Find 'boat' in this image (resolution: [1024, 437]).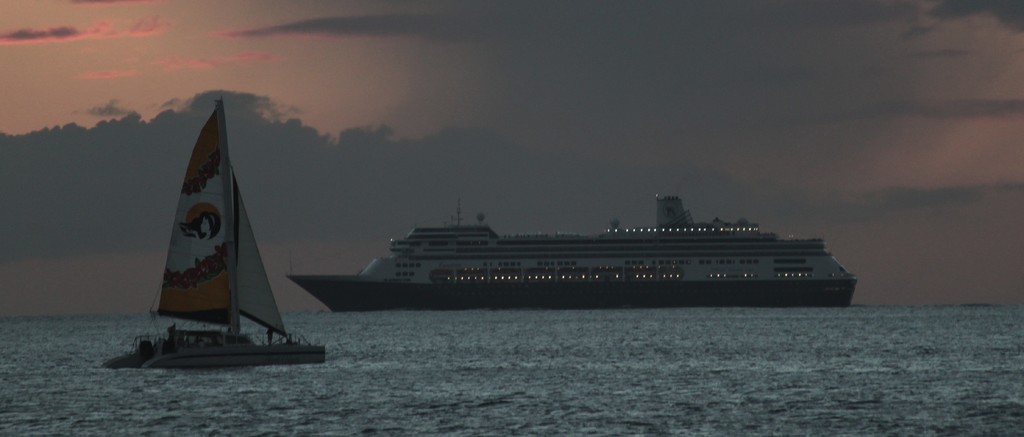
{"left": 285, "top": 188, "right": 856, "bottom": 314}.
